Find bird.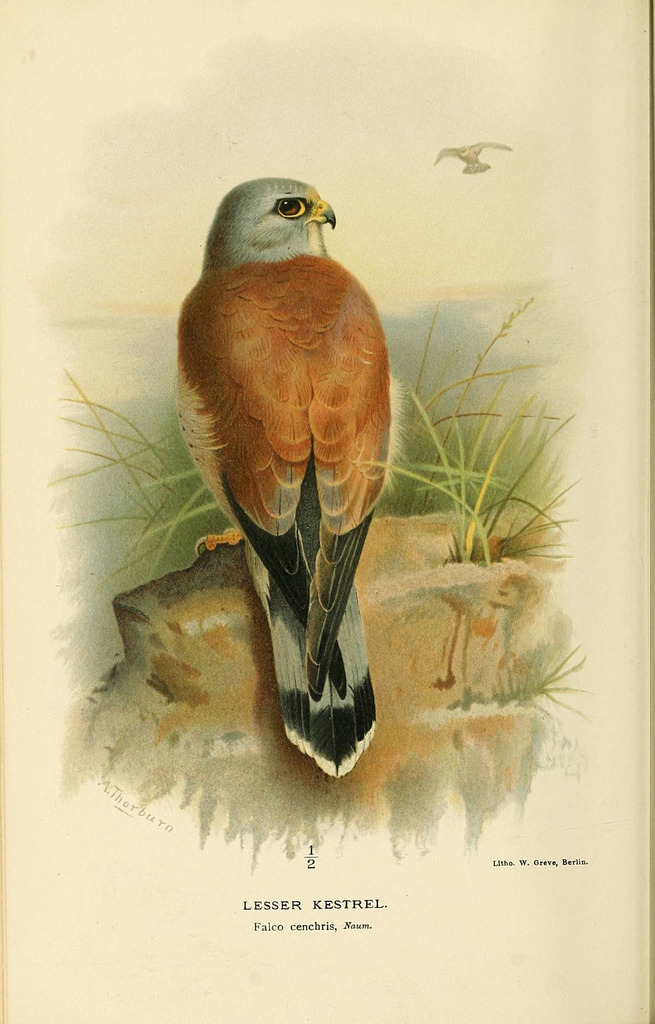
<box>433,140,521,180</box>.
